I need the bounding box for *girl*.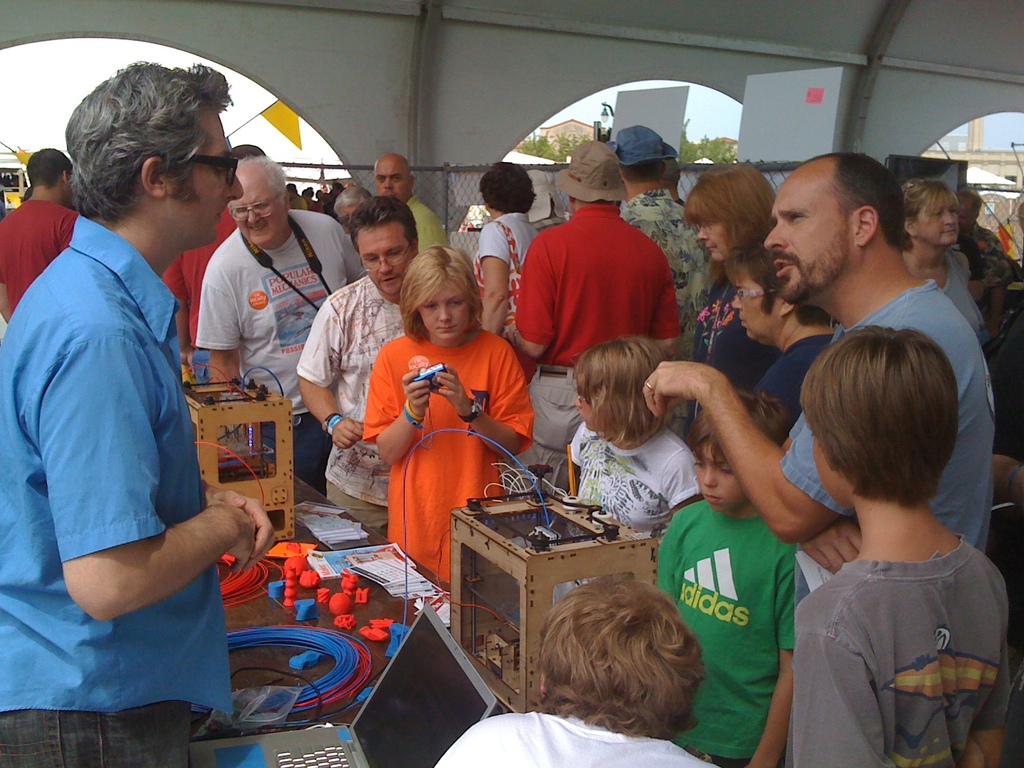
Here it is: 572, 331, 703, 534.
